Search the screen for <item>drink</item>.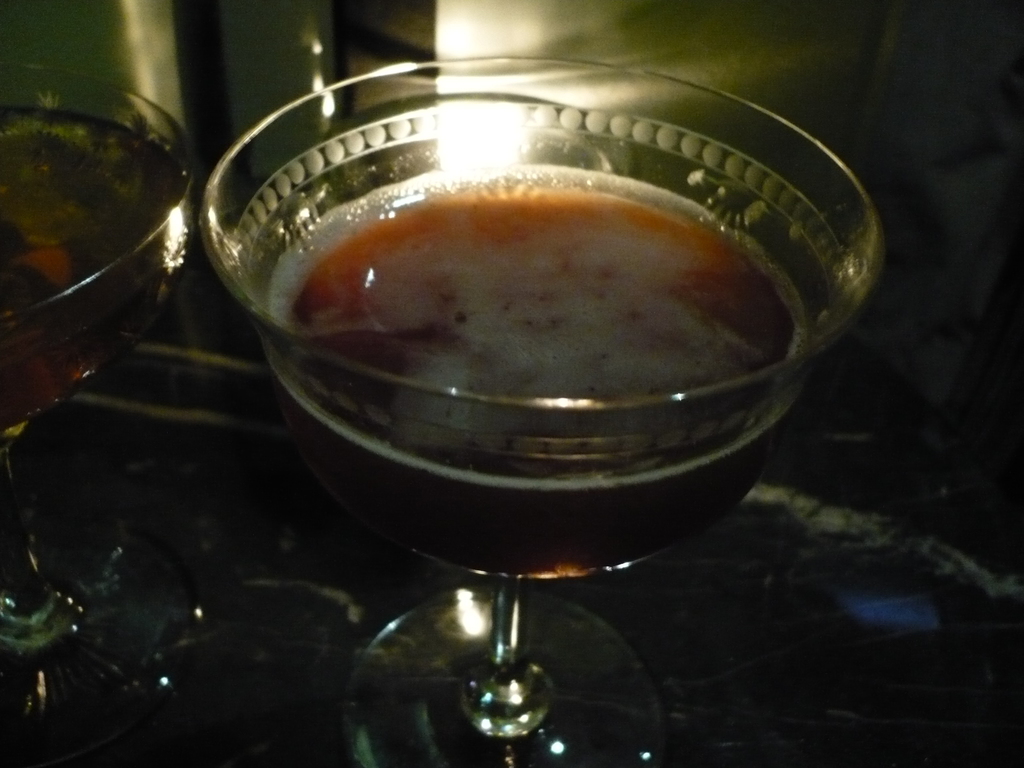
Found at (260,167,813,573).
